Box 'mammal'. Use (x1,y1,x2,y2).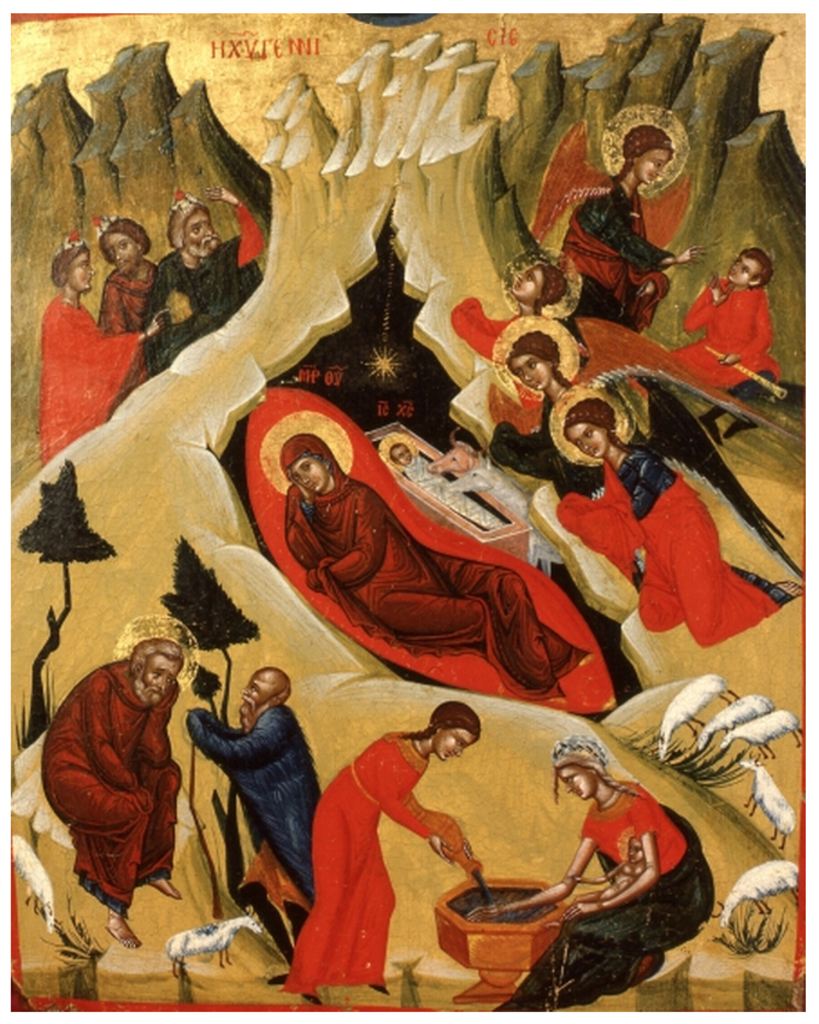
(715,860,800,912).
